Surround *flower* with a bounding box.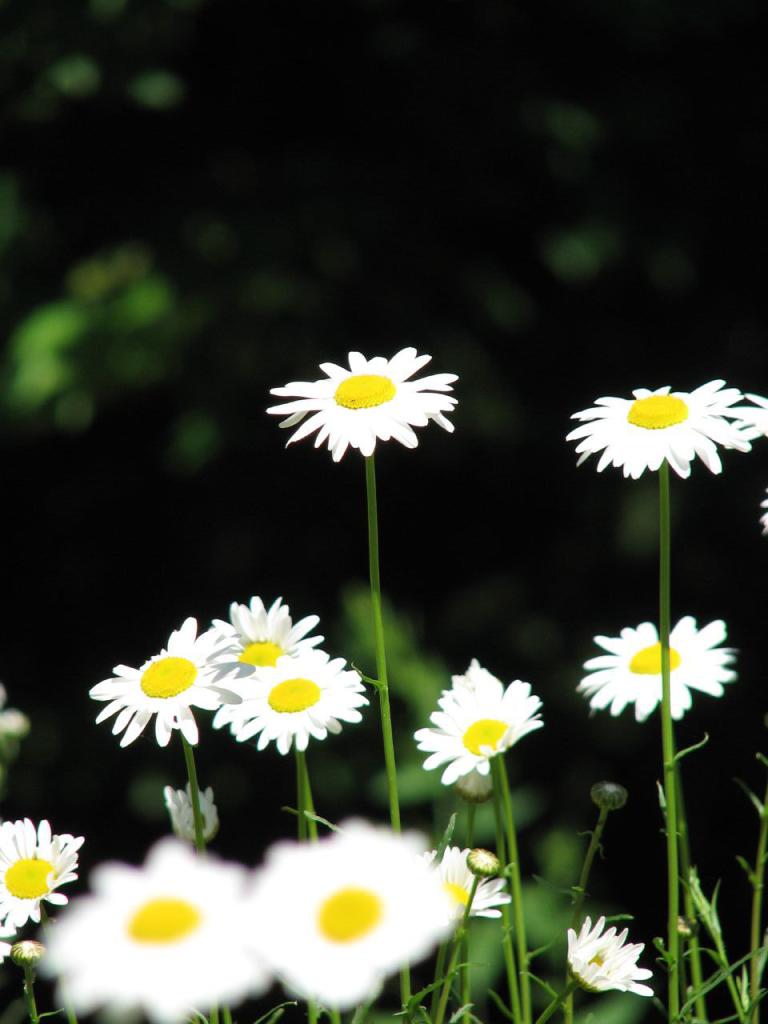
bbox=[577, 614, 735, 726].
